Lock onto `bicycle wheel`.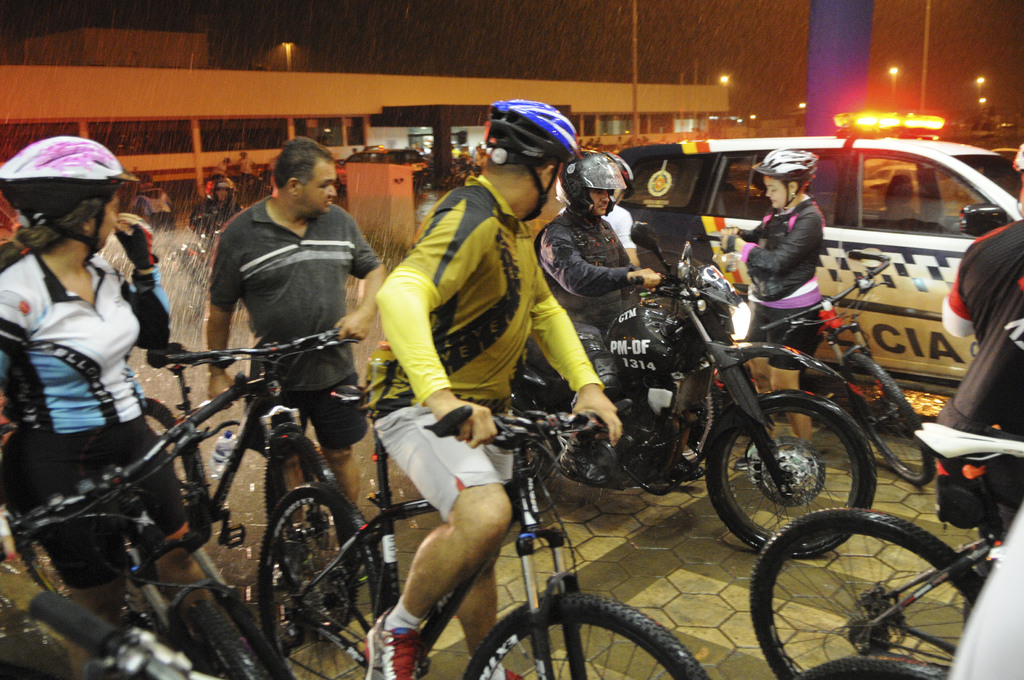
Locked: 460/592/714/679.
